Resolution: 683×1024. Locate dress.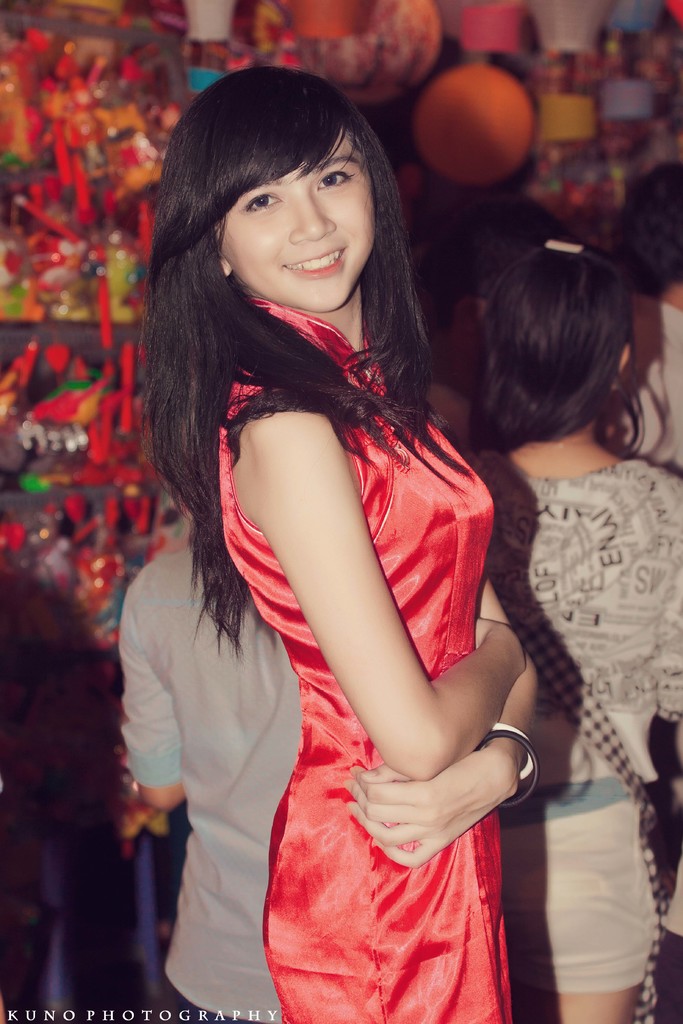
Rect(220, 300, 513, 1023).
